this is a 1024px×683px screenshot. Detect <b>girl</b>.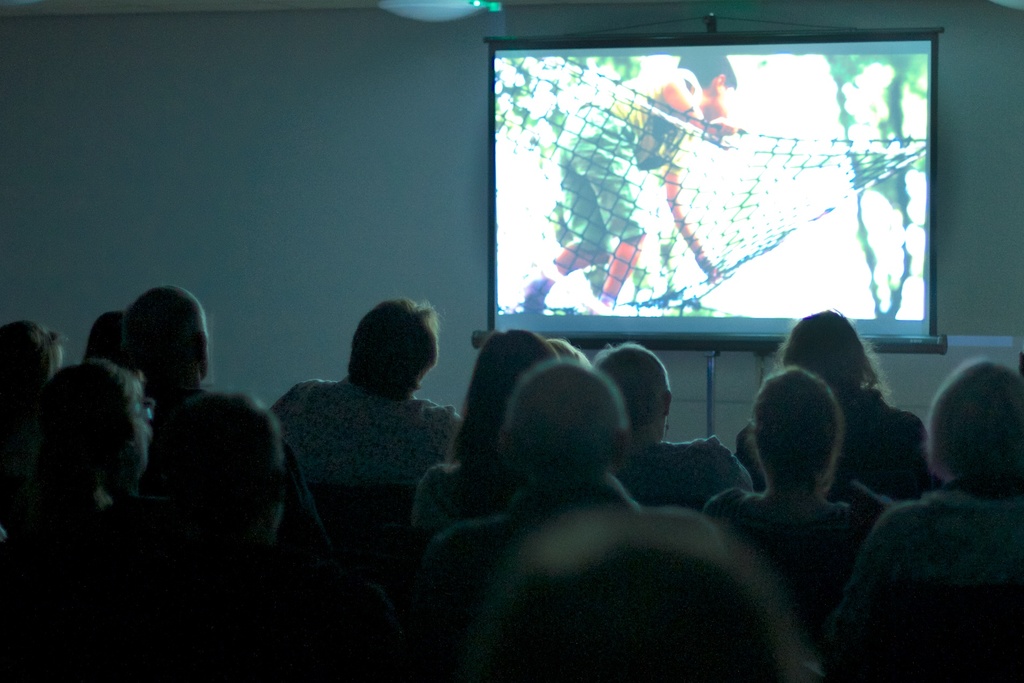
4, 356, 169, 682.
